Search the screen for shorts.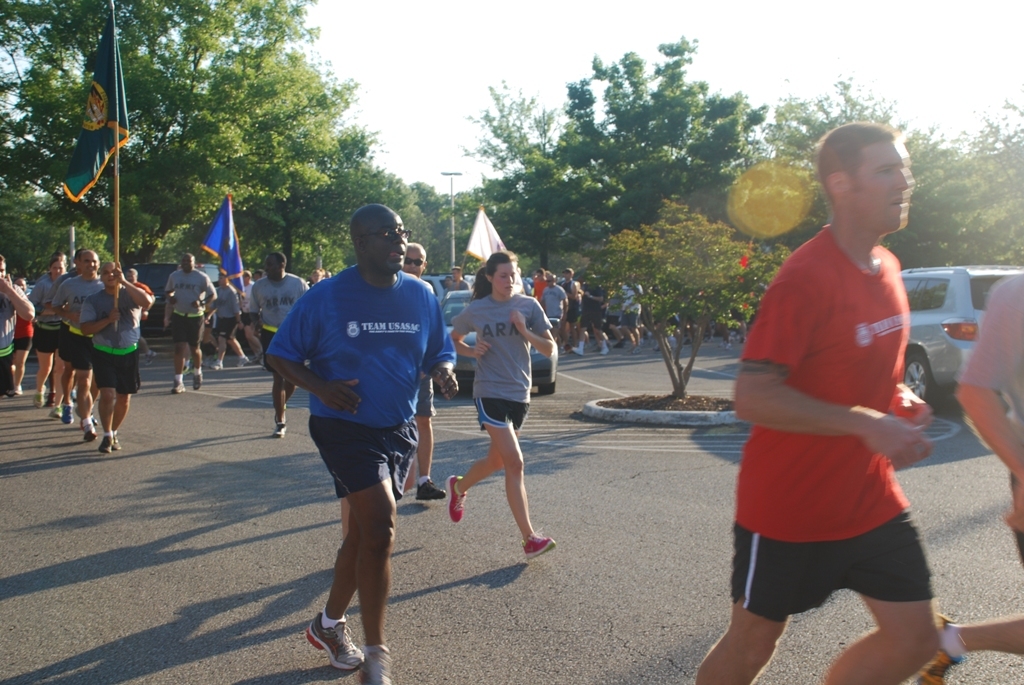
Found at 0, 349, 13, 404.
